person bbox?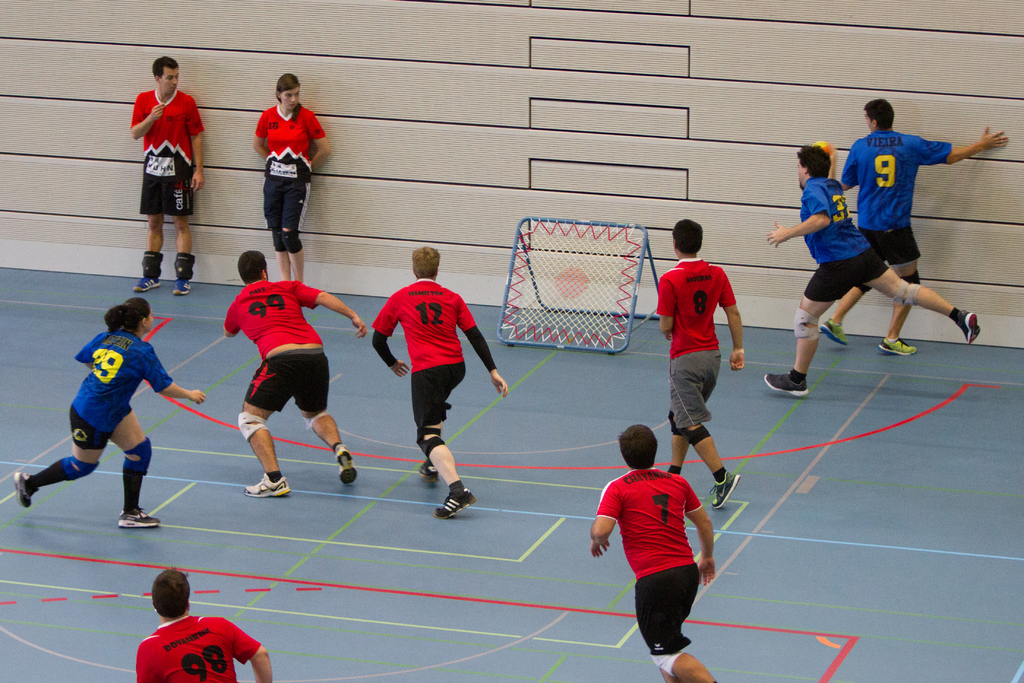
BBox(586, 416, 721, 682)
